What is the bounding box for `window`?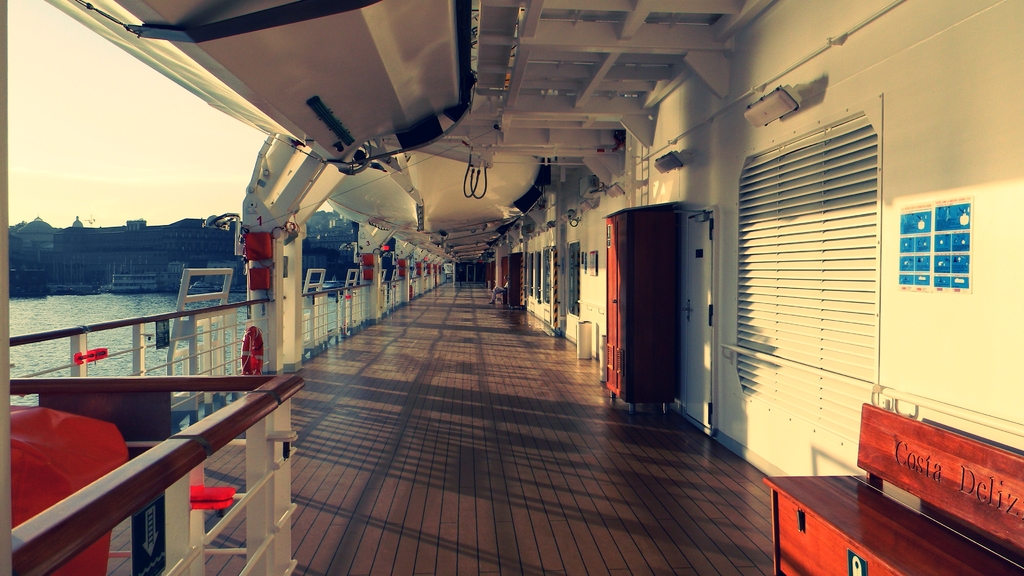
{"x1": 567, "y1": 239, "x2": 580, "y2": 318}.
